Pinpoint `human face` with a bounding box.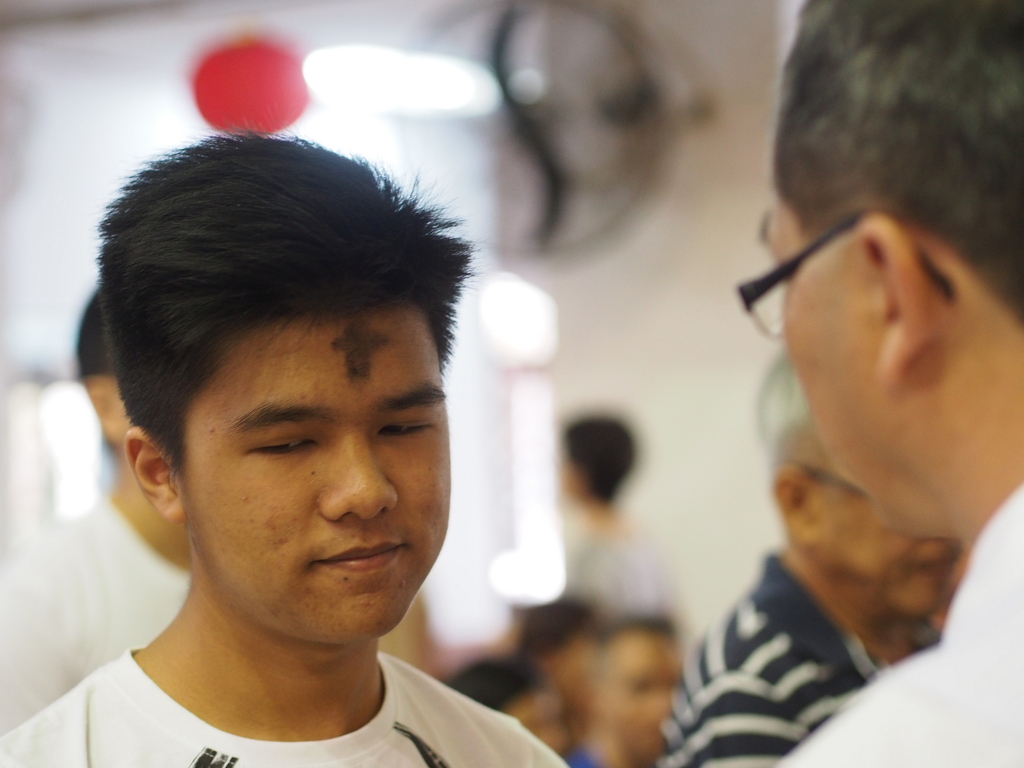
pyautogui.locateOnScreen(818, 466, 957, 620).
